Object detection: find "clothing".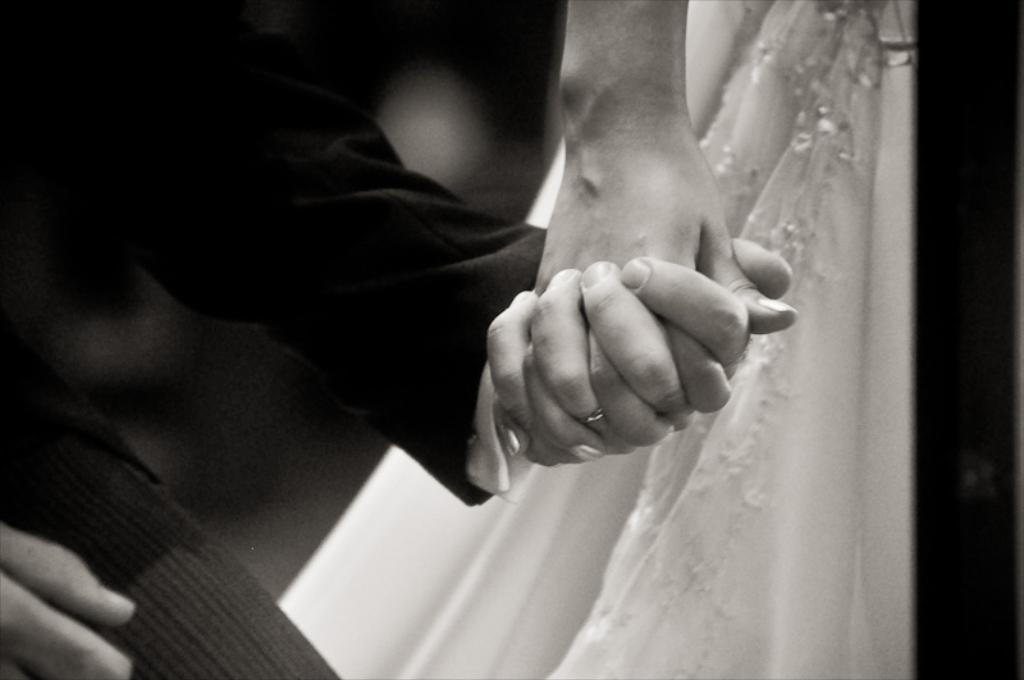
<region>0, 0, 550, 679</region>.
